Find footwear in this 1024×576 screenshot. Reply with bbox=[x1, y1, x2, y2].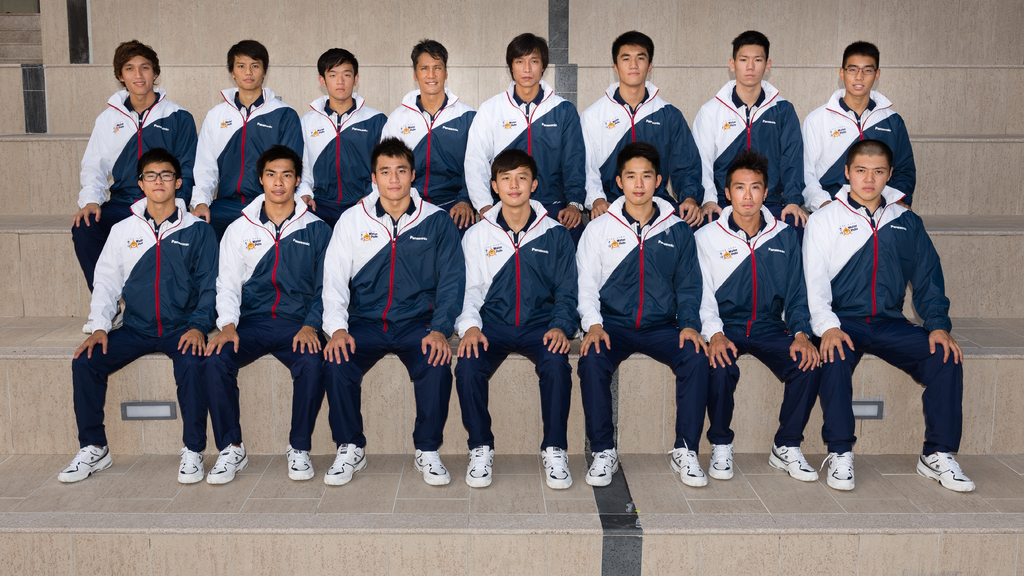
bbox=[773, 443, 824, 487].
